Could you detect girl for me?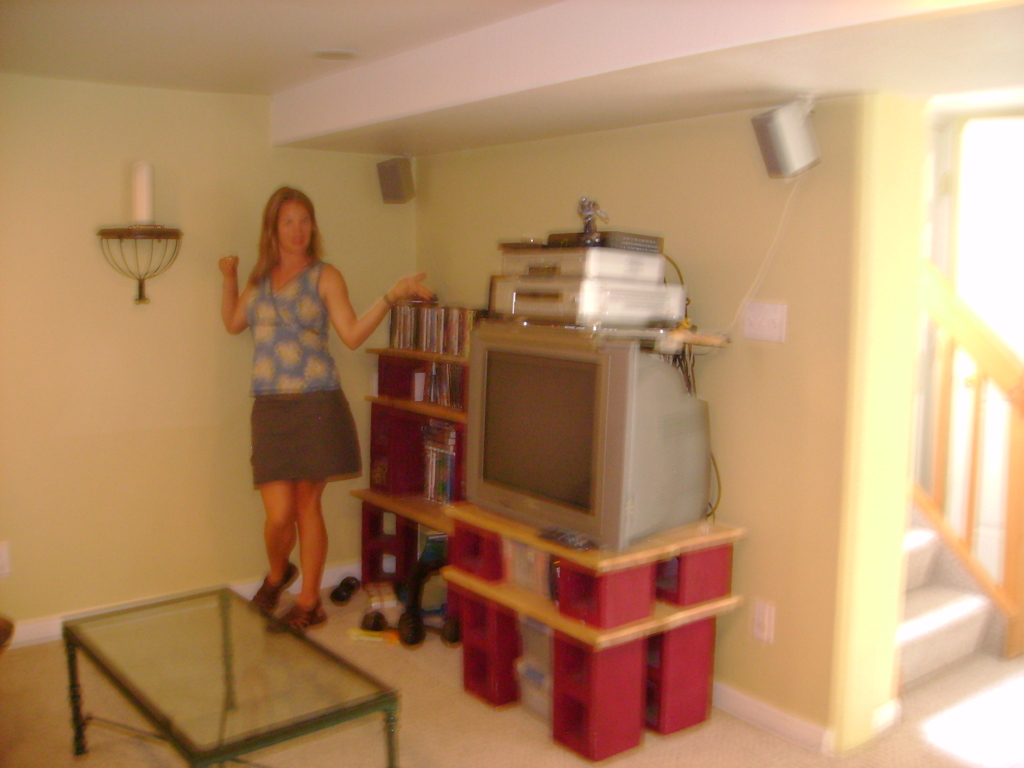
Detection result: 220/182/436/642.
